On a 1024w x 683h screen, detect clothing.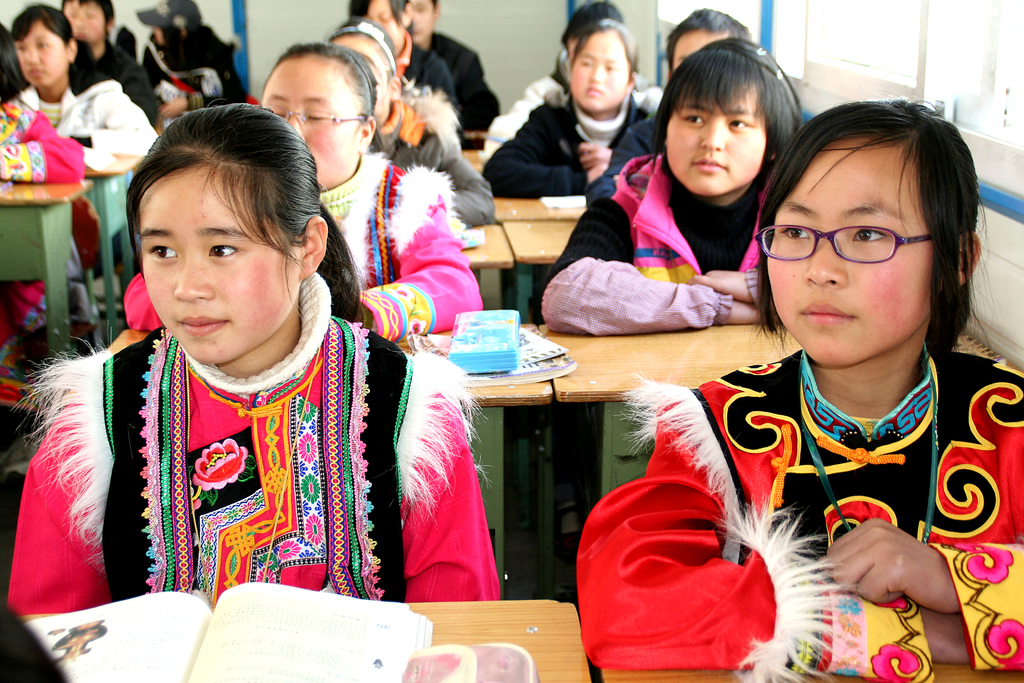
<bbox>15, 79, 157, 261</bbox>.
